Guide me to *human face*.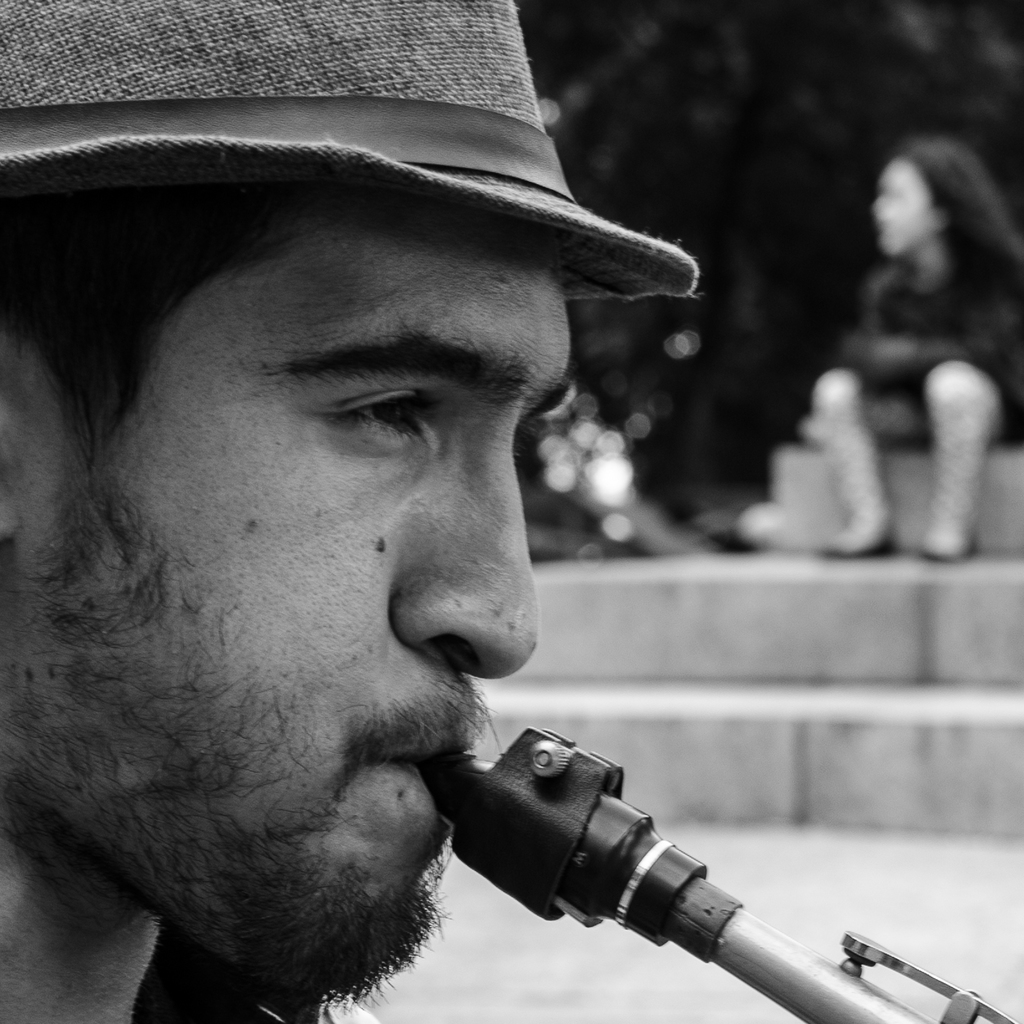
Guidance: bbox(874, 158, 925, 258).
